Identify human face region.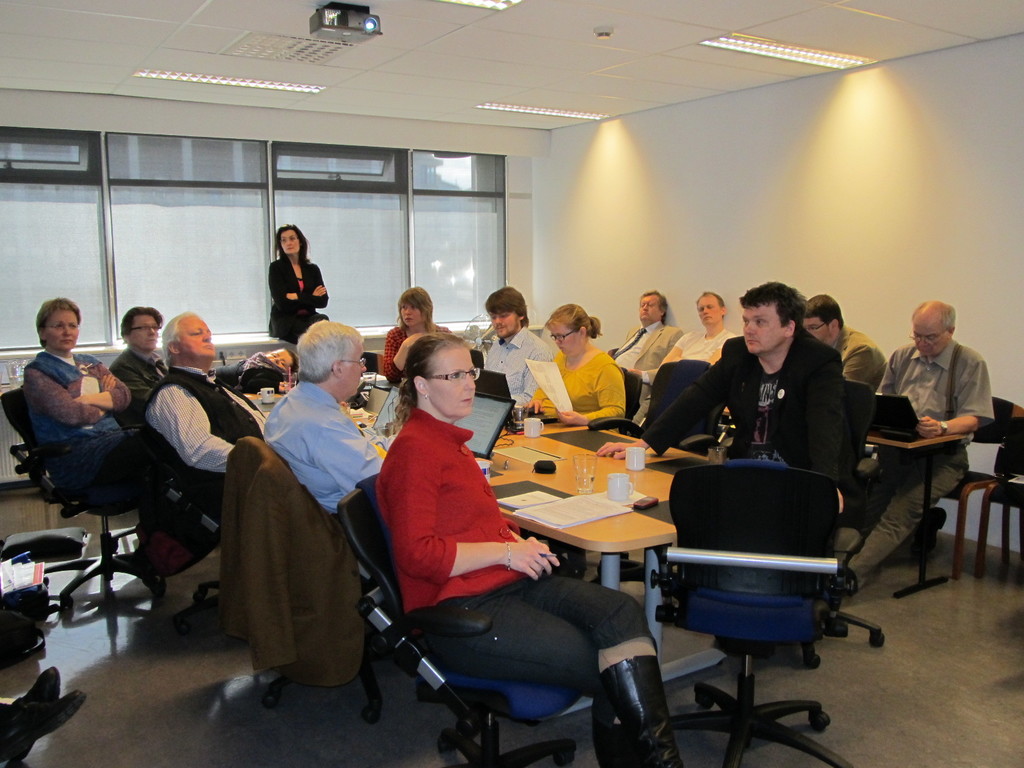
Region: 44 310 77 348.
